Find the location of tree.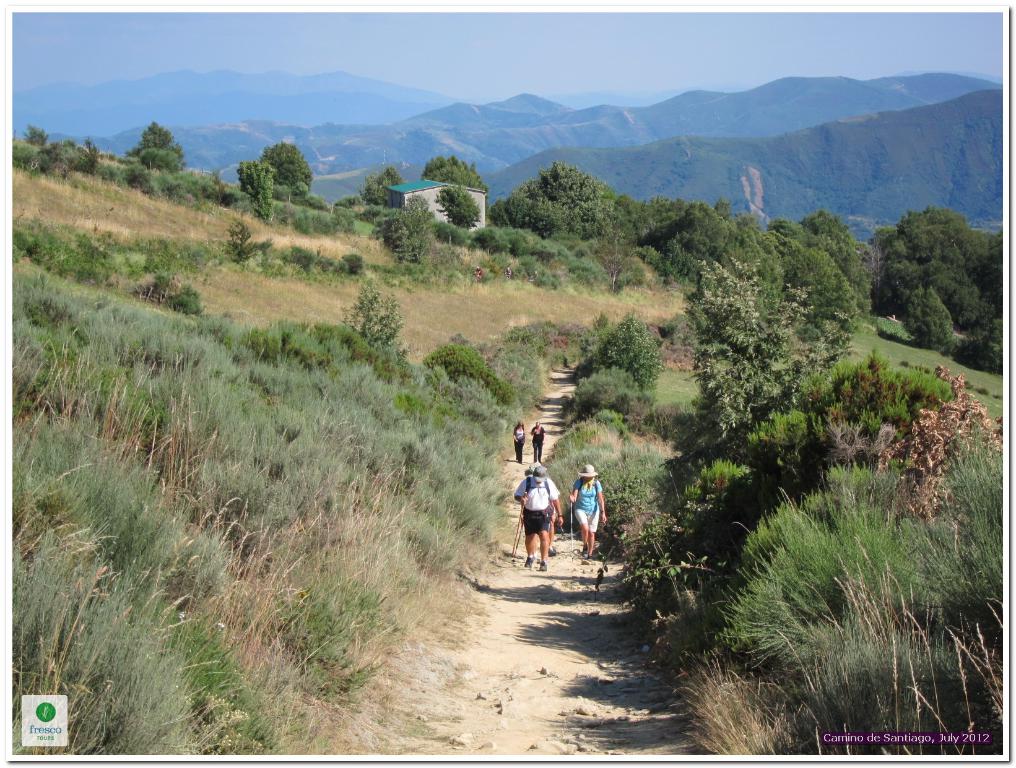
Location: 507/191/525/226.
